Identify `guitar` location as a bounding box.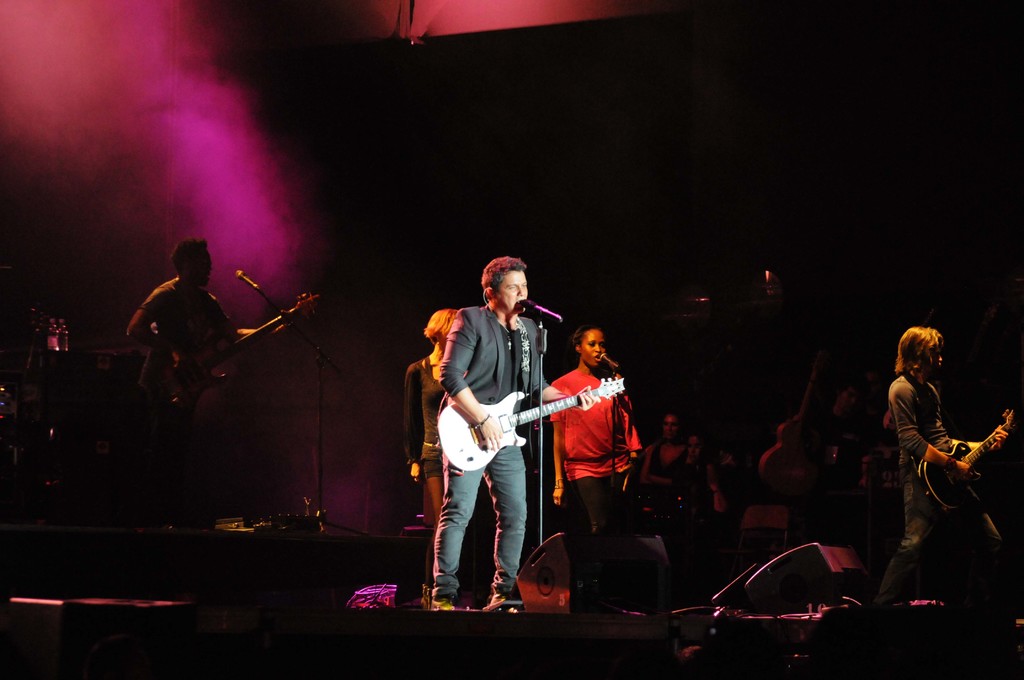
(left=907, top=404, right=1023, bottom=528).
